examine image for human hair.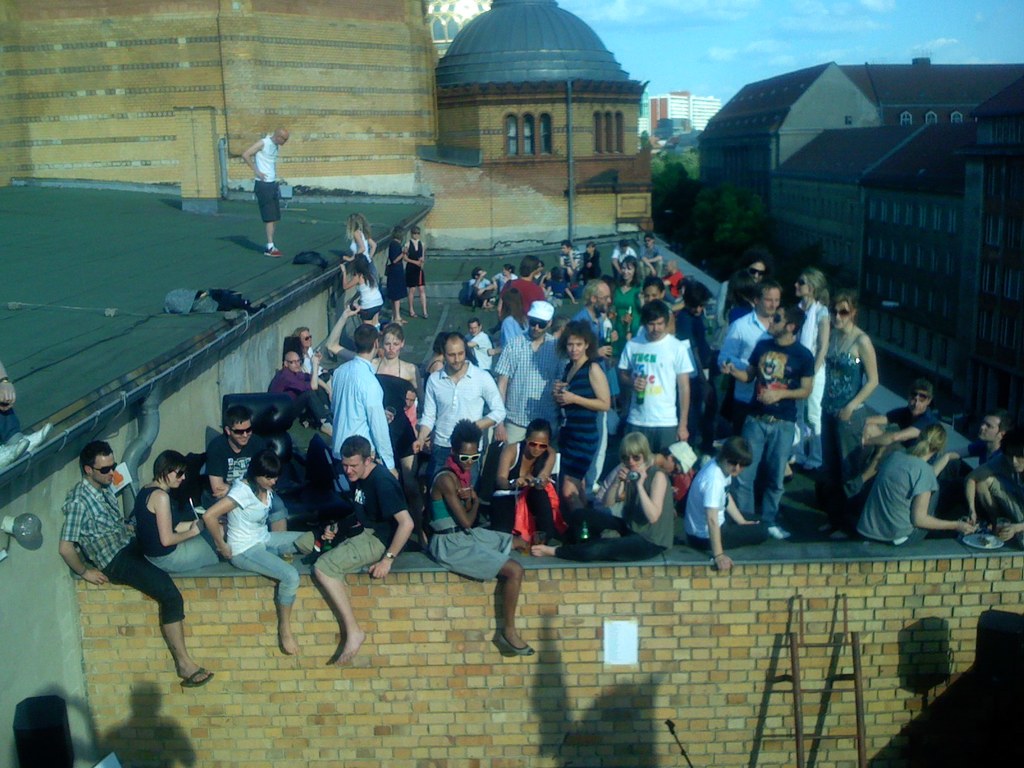
Examination result: {"x1": 152, "y1": 447, "x2": 188, "y2": 487}.
